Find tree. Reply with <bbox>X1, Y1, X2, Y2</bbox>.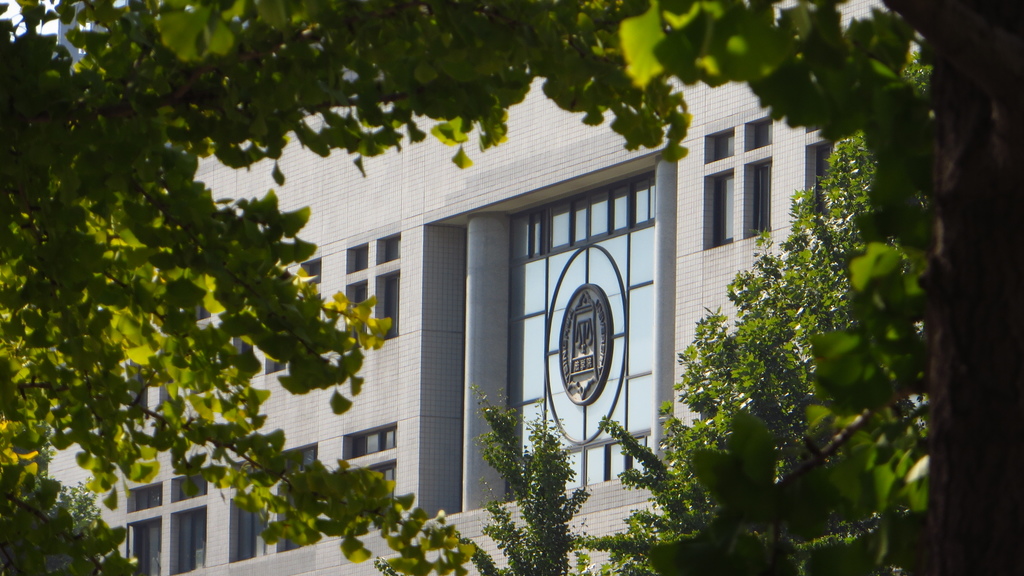
<bbox>46, 11, 839, 557</bbox>.
